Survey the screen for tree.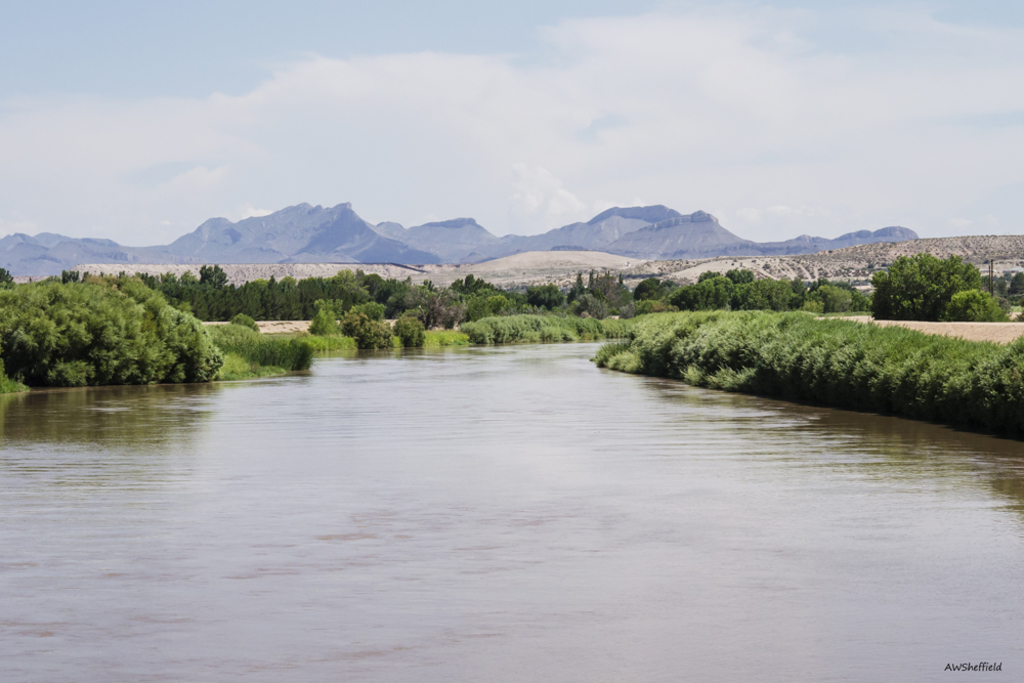
Survey found: 732/280/782/314.
